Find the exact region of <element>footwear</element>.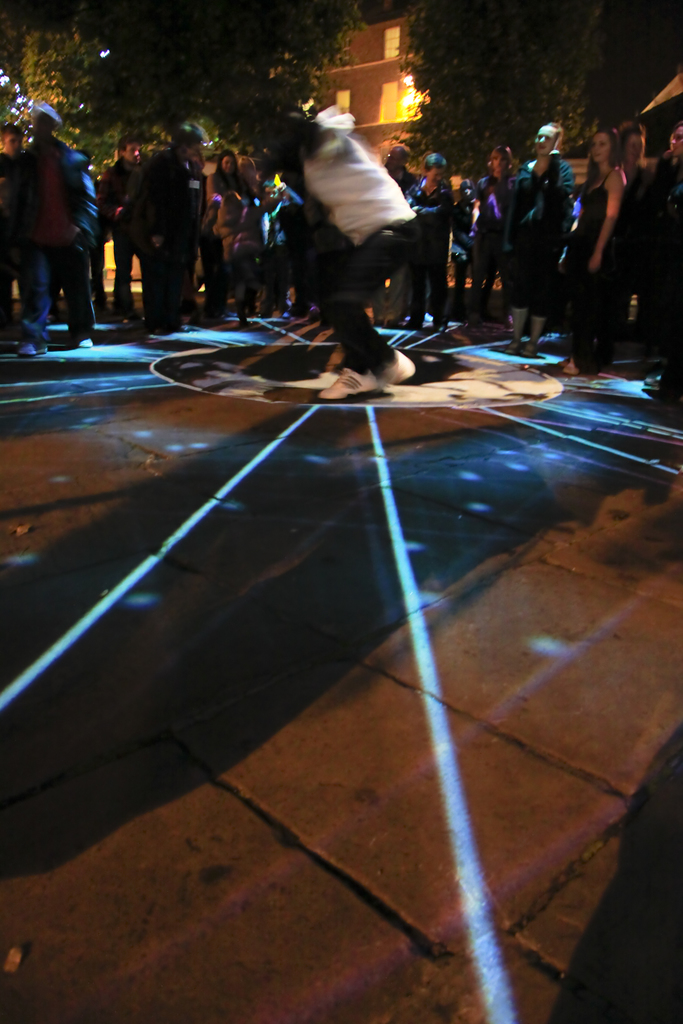
Exact region: {"x1": 24, "y1": 337, "x2": 51, "y2": 358}.
